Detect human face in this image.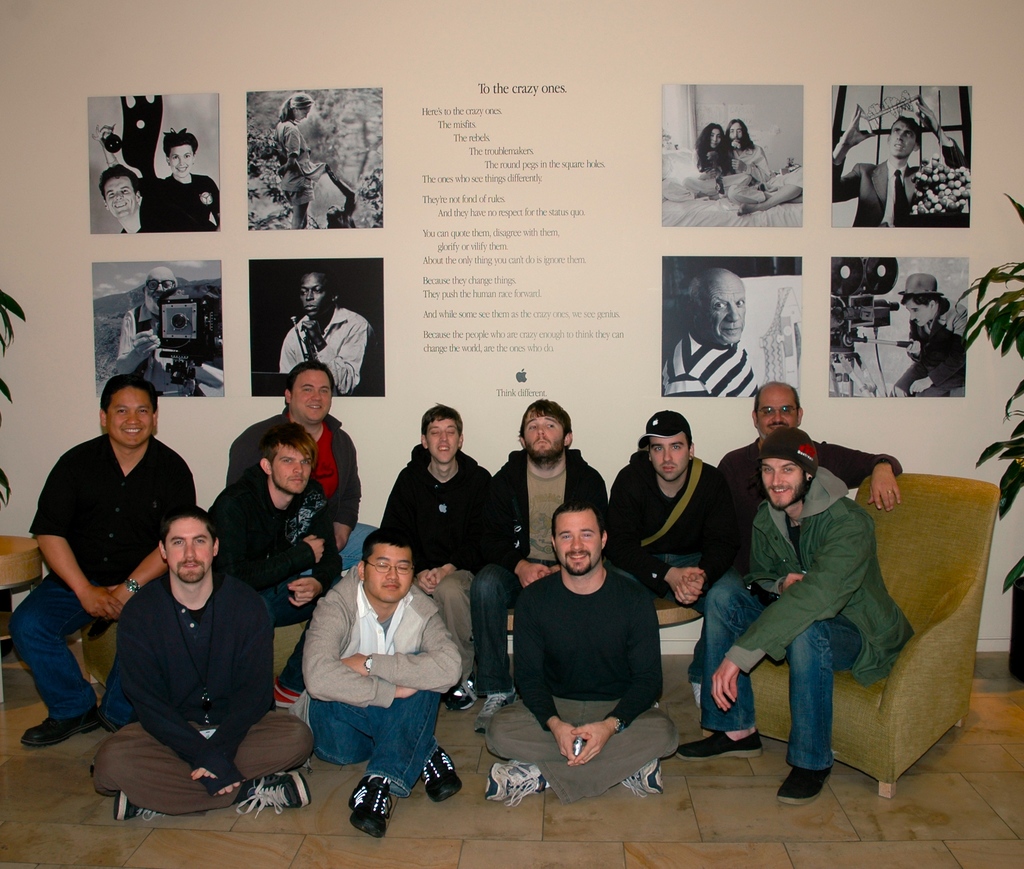
Detection: rect(757, 388, 799, 436).
